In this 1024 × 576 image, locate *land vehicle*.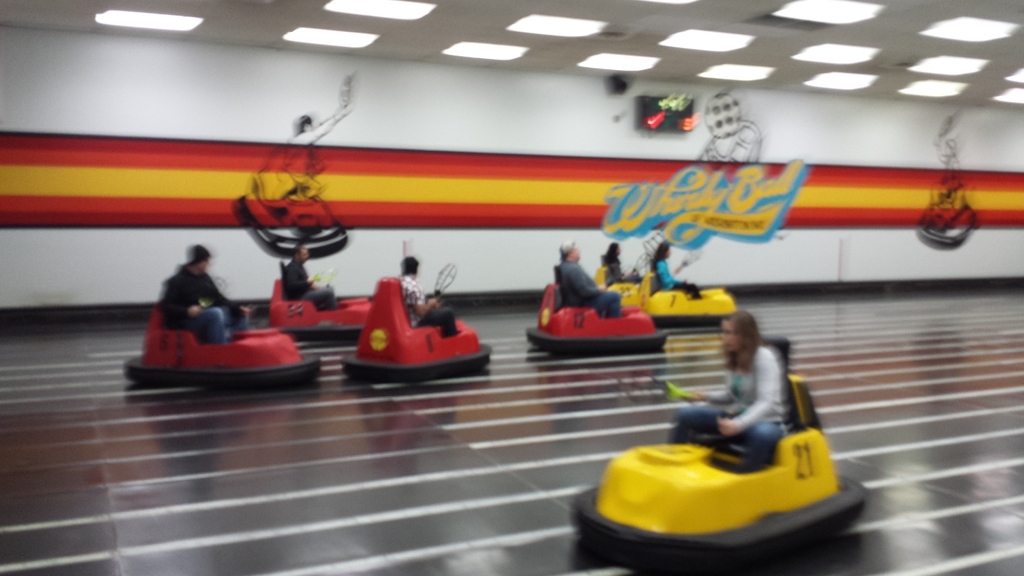
Bounding box: box(597, 267, 651, 294).
